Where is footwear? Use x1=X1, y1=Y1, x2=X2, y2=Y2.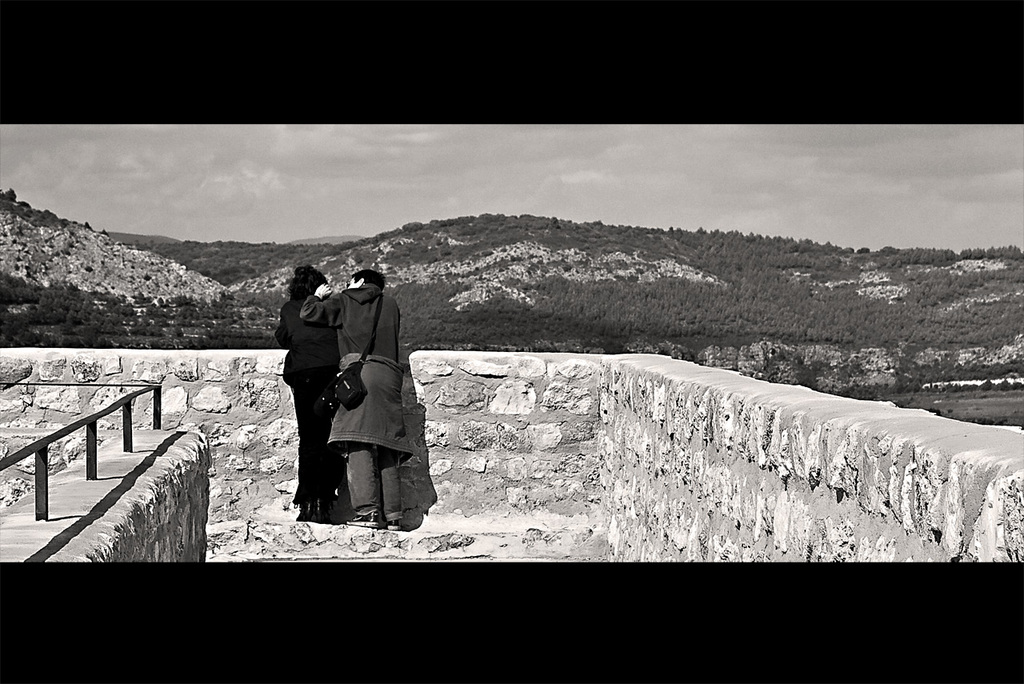
x1=343, y1=502, x2=383, y2=531.
